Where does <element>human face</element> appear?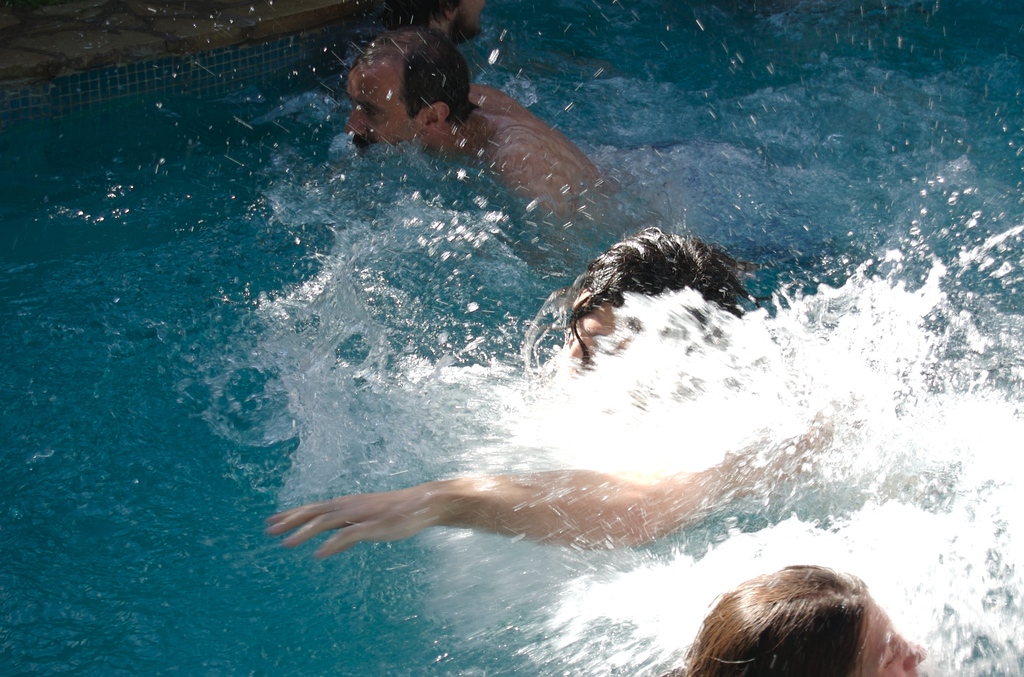
Appears at box=[569, 291, 623, 375].
